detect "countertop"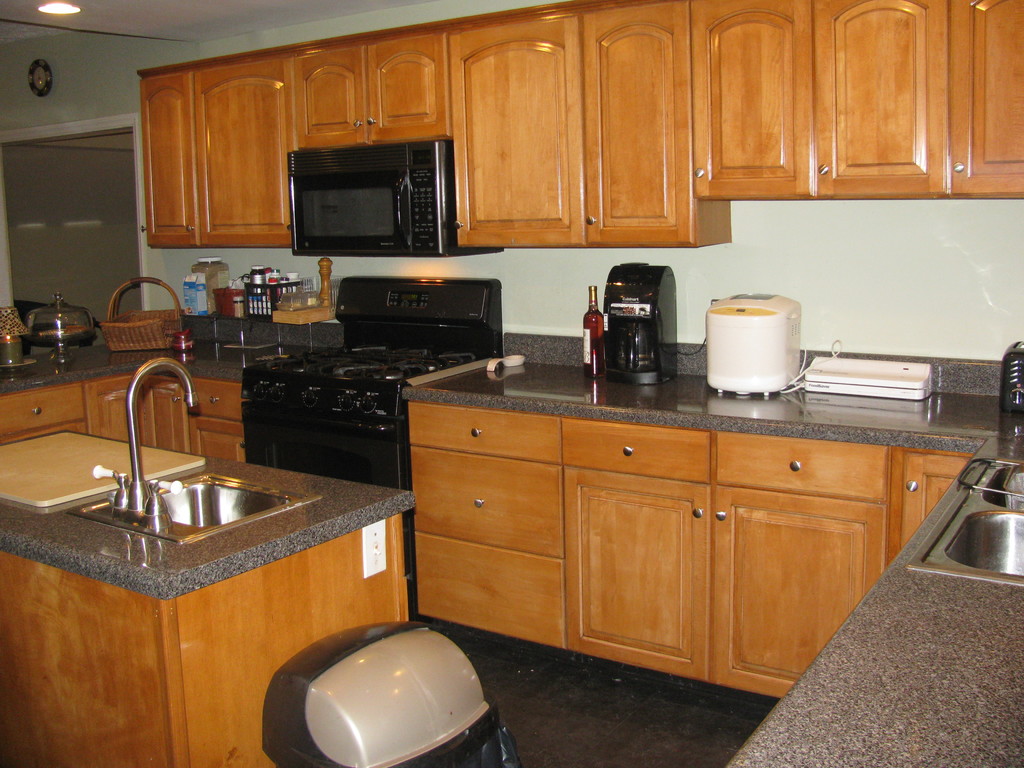
{"x1": 399, "y1": 360, "x2": 1023, "y2": 767}
